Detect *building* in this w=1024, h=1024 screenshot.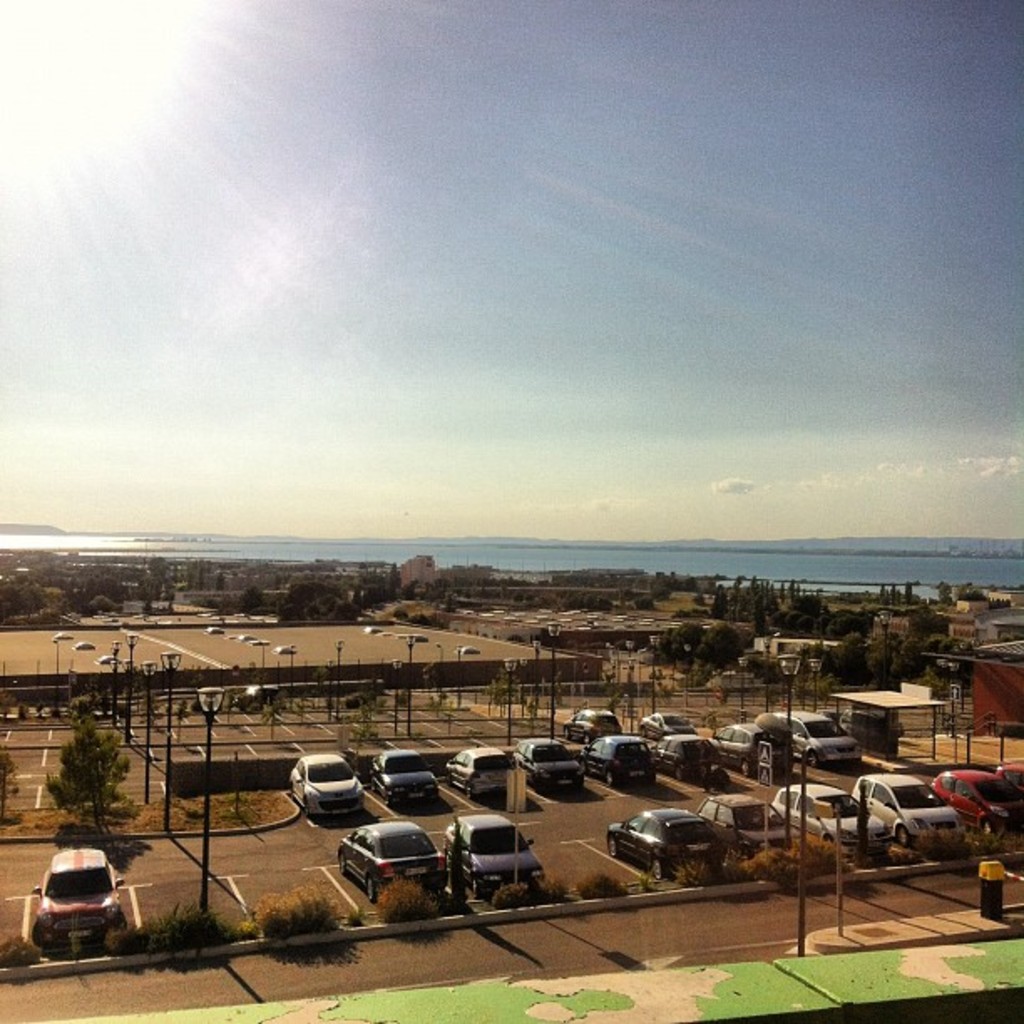
Detection: [left=965, top=641, right=1022, bottom=723].
